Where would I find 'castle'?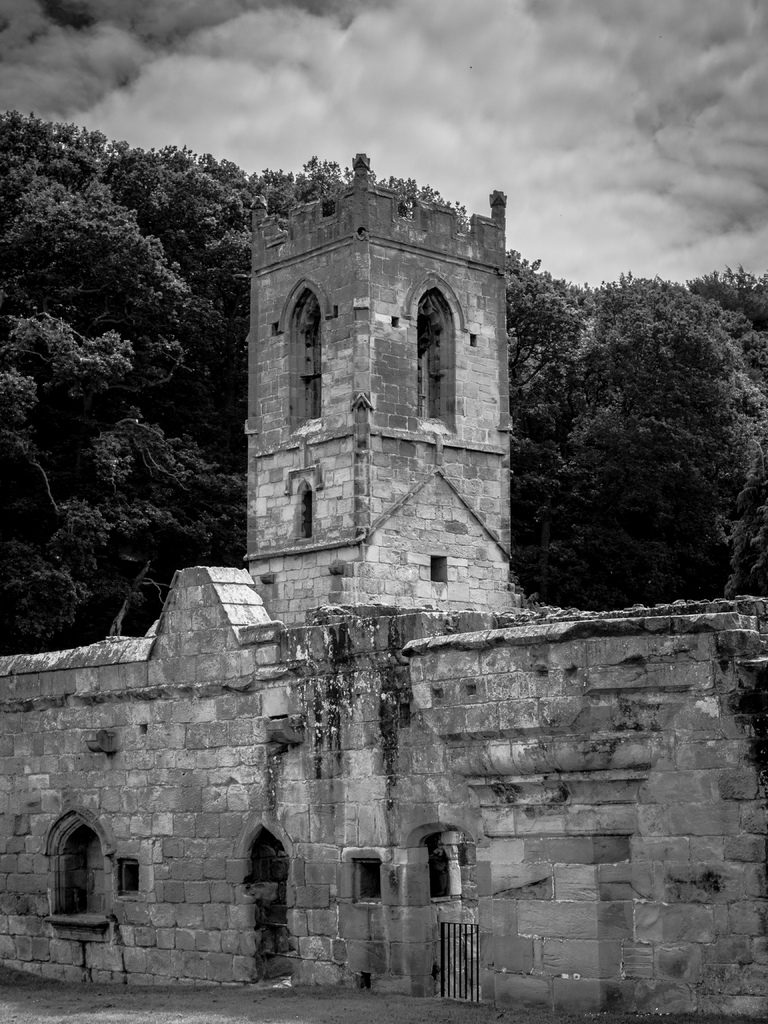
At <bbox>0, 147, 767, 1023</bbox>.
